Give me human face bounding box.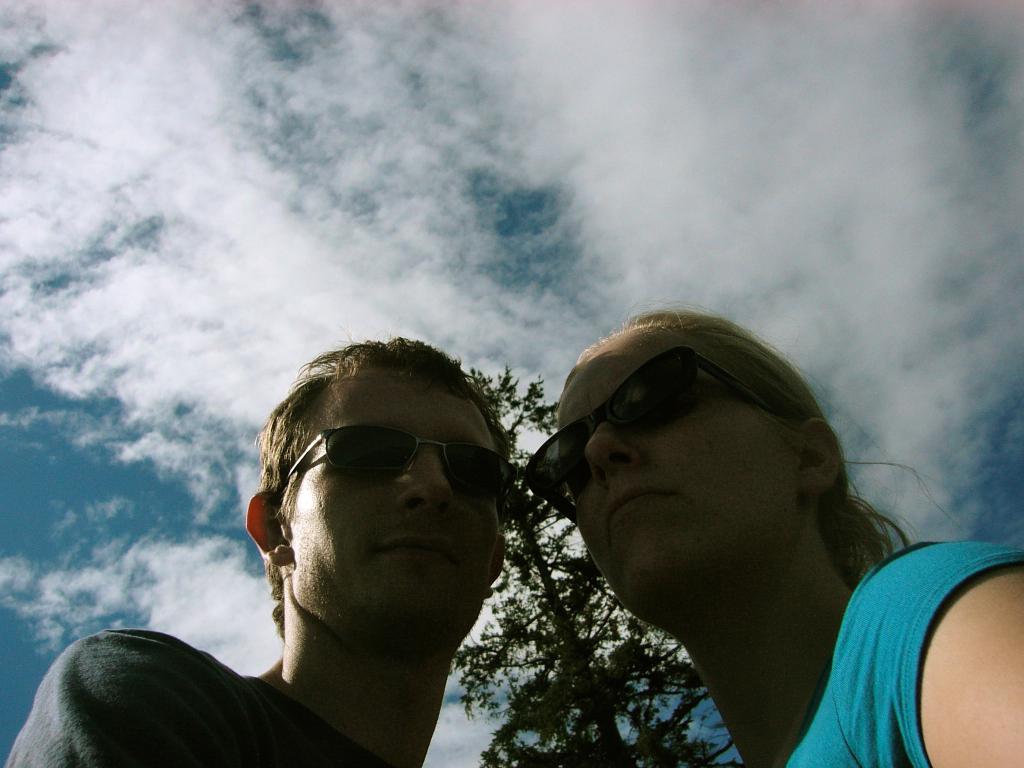
left=555, top=352, right=796, bottom=602.
